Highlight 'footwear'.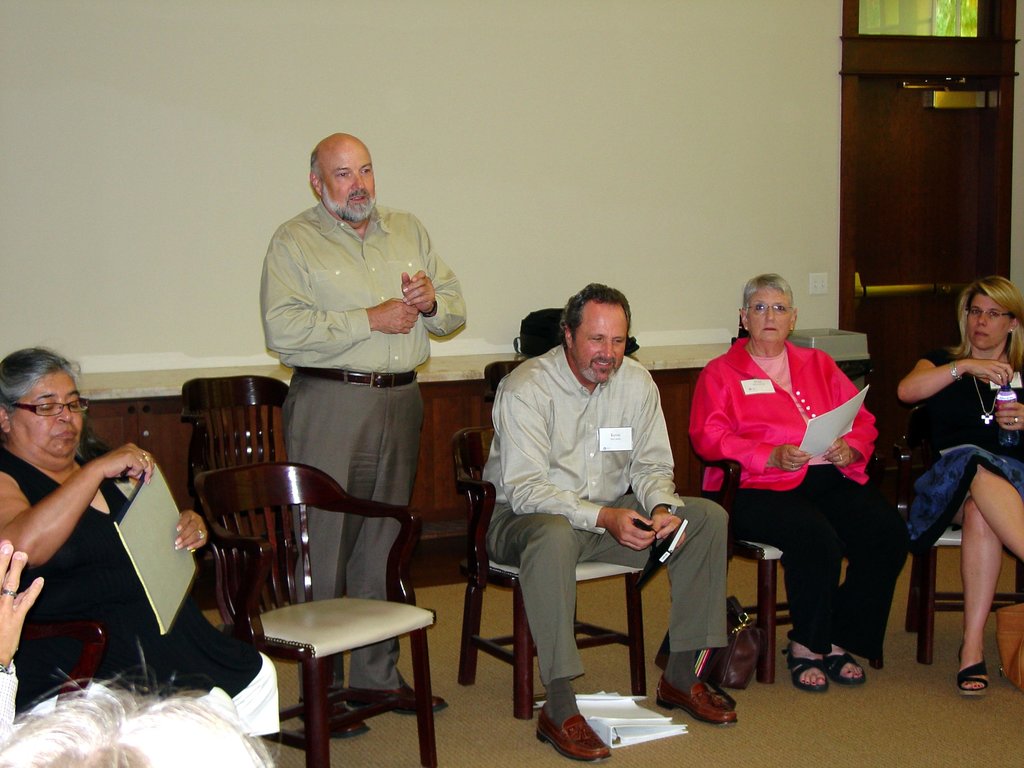
Highlighted region: <bbox>351, 675, 445, 714</bbox>.
